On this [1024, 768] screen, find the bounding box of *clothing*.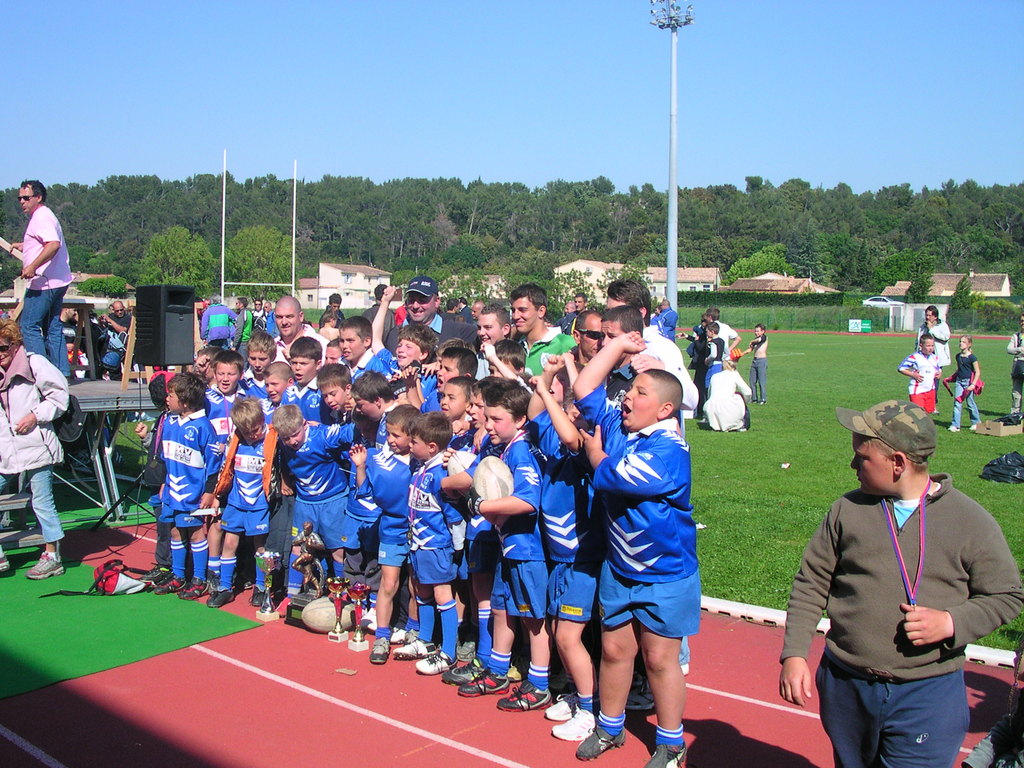
Bounding box: (x1=611, y1=362, x2=694, y2=463).
